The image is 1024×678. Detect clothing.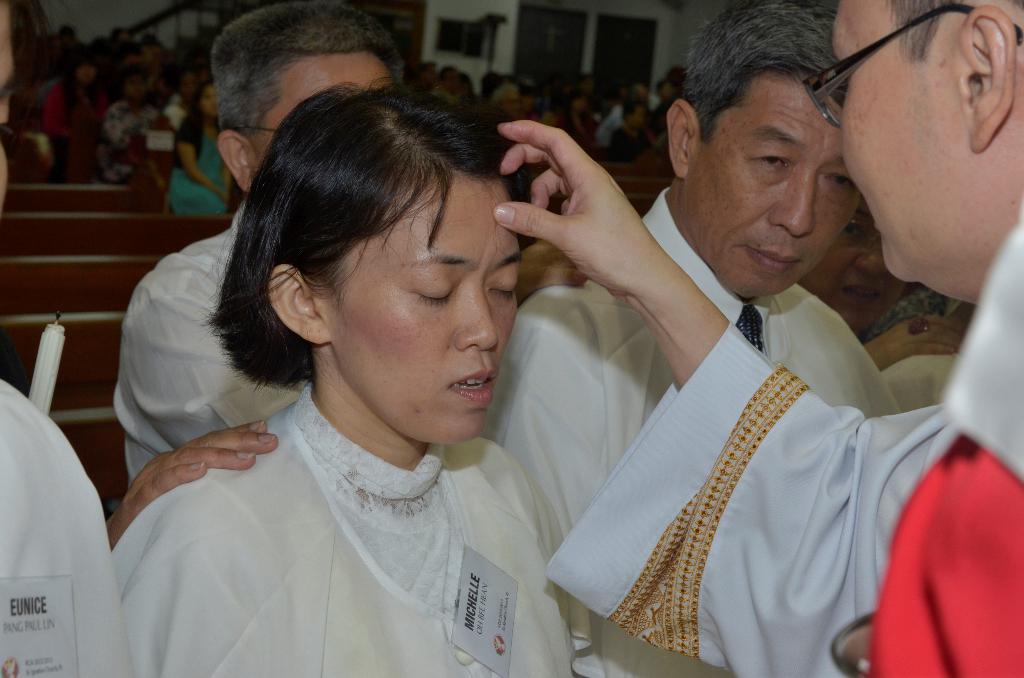
Detection: 481:190:916:677.
